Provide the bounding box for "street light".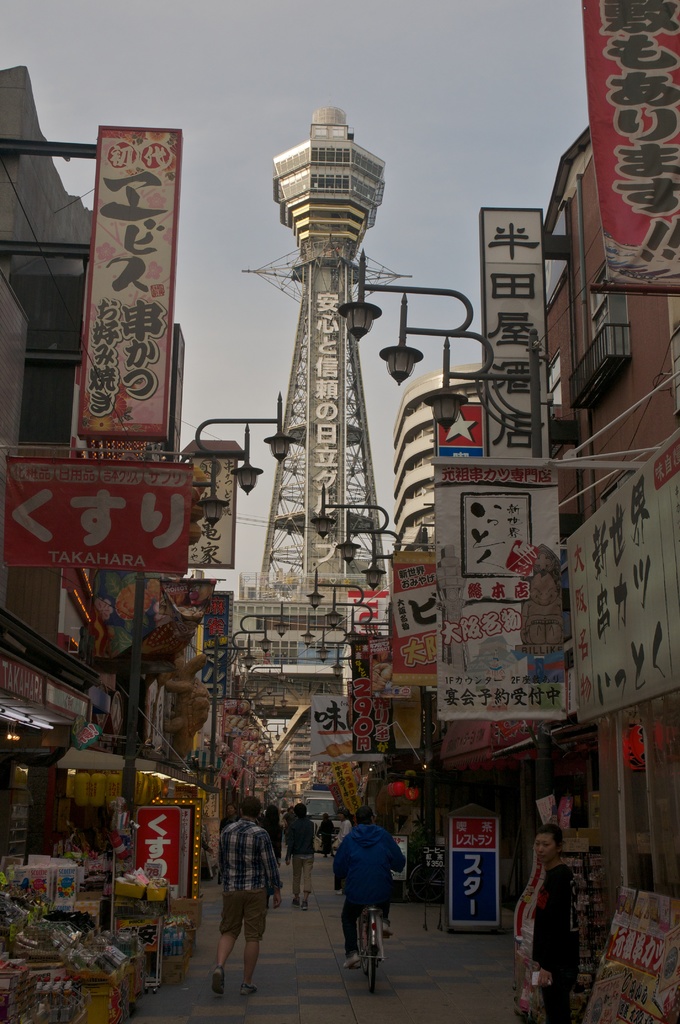
x1=337 y1=246 x2=560 y2=827.
